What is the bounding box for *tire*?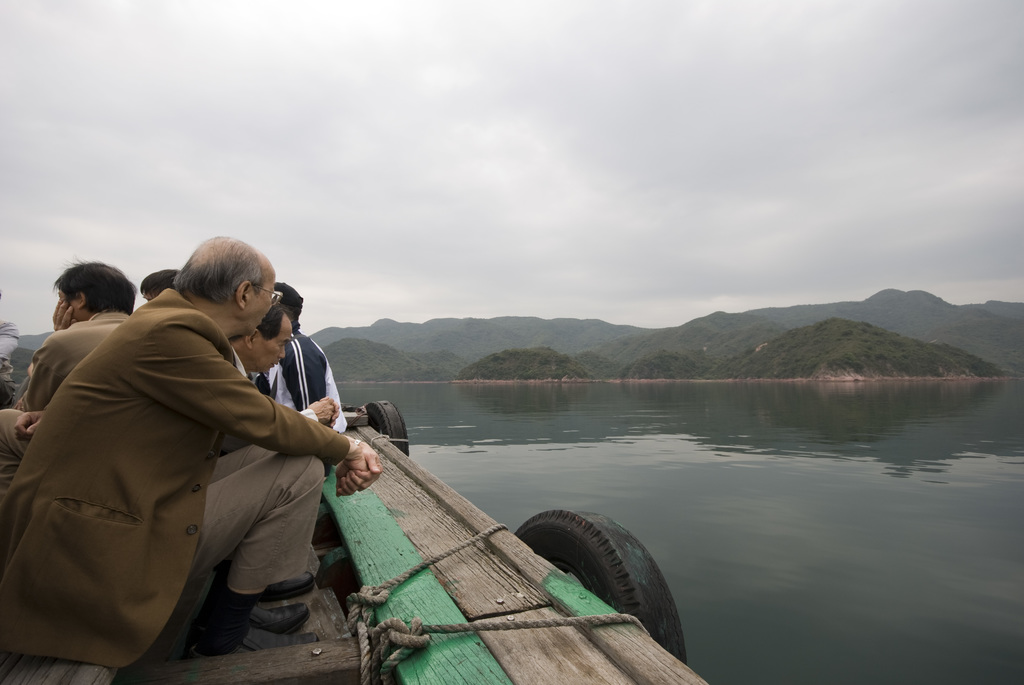
crop(366, 400, 410, 453).
